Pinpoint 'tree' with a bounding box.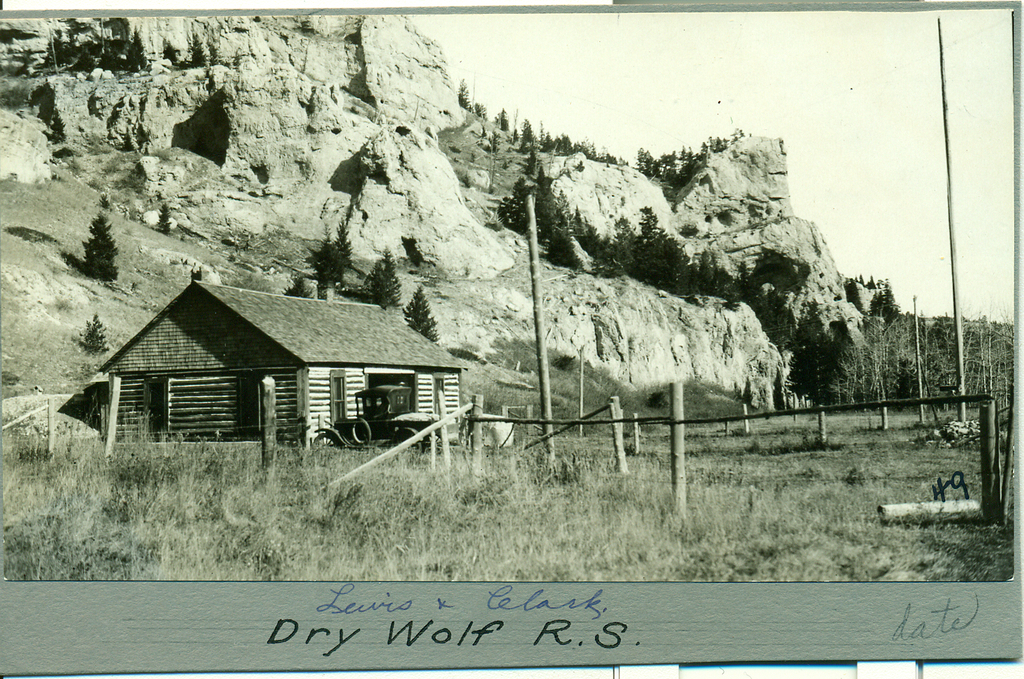
[354, 253, 403, 307].
